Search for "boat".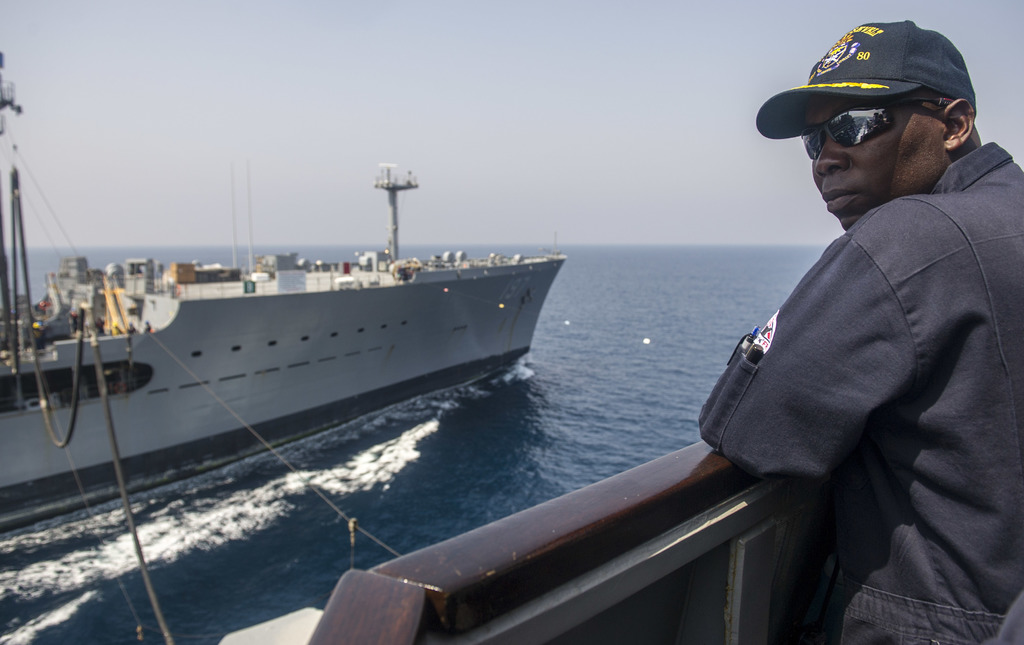
Found at <region>211, 434, 1023, 644</region>.
